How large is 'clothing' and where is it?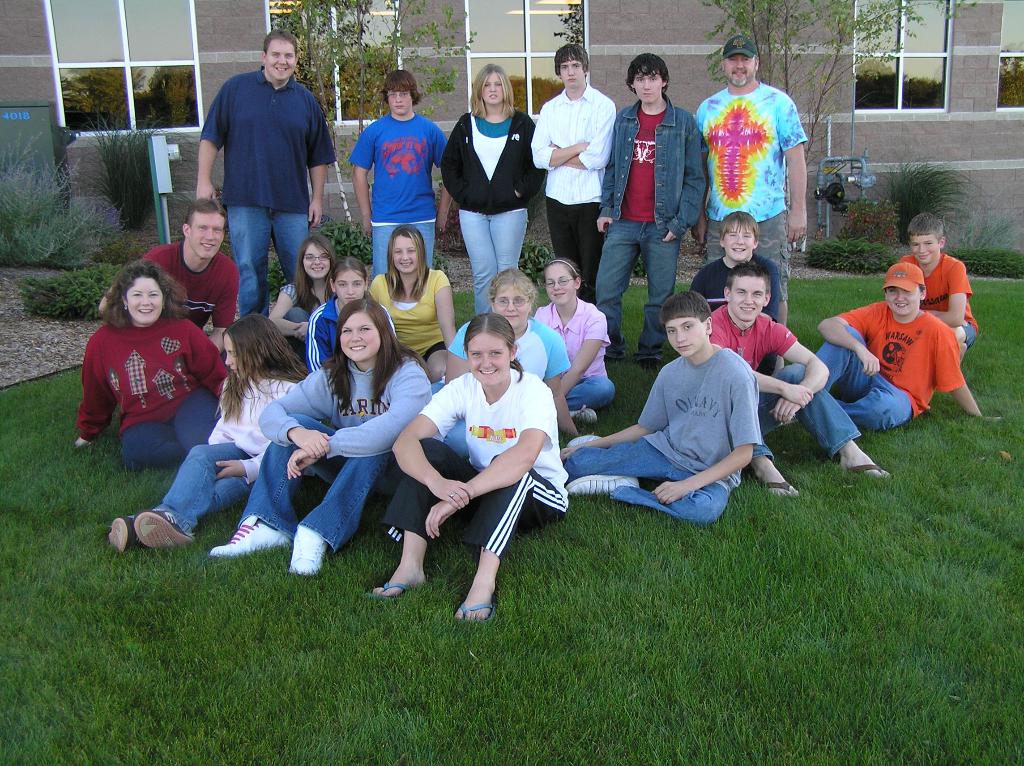
Bounding box: 529, 85, 617, 258.
